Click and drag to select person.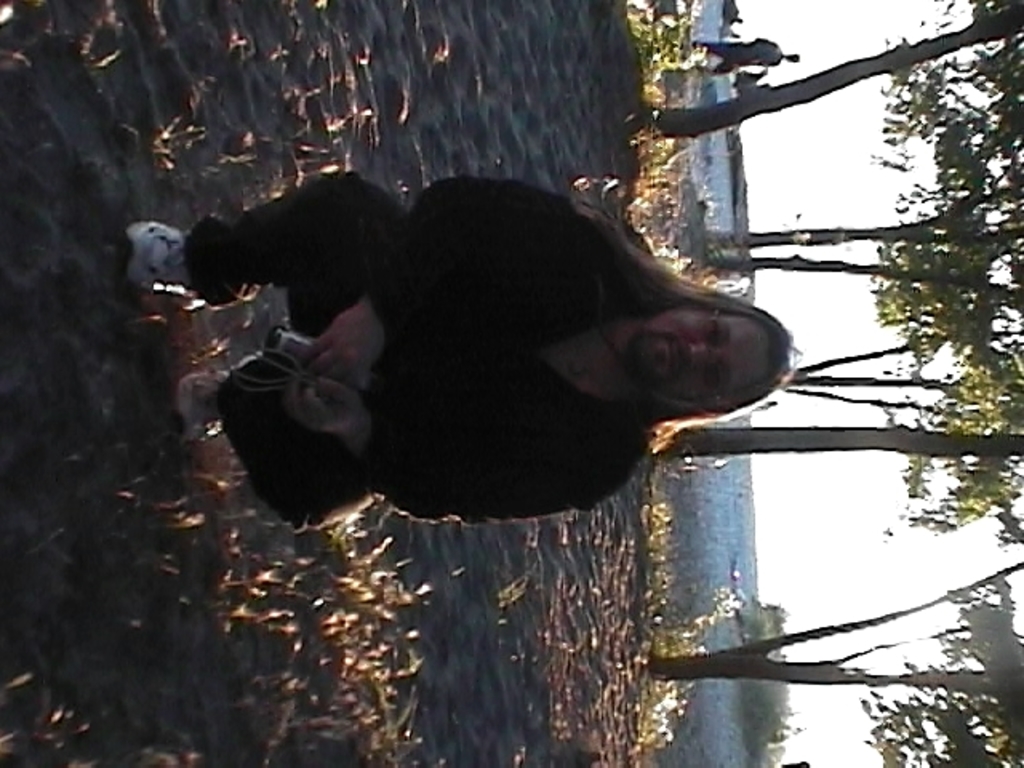
Selection: <box>690,30,806,77</box>.
